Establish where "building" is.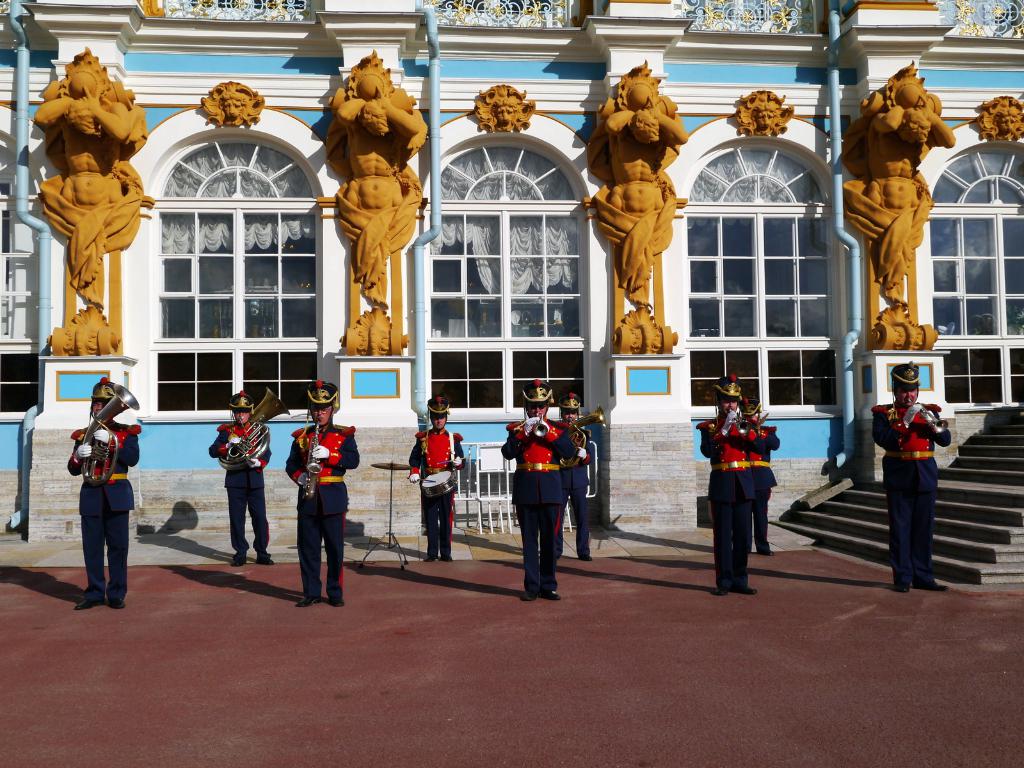
Established at Rect(0, 0, 1023, 470).
